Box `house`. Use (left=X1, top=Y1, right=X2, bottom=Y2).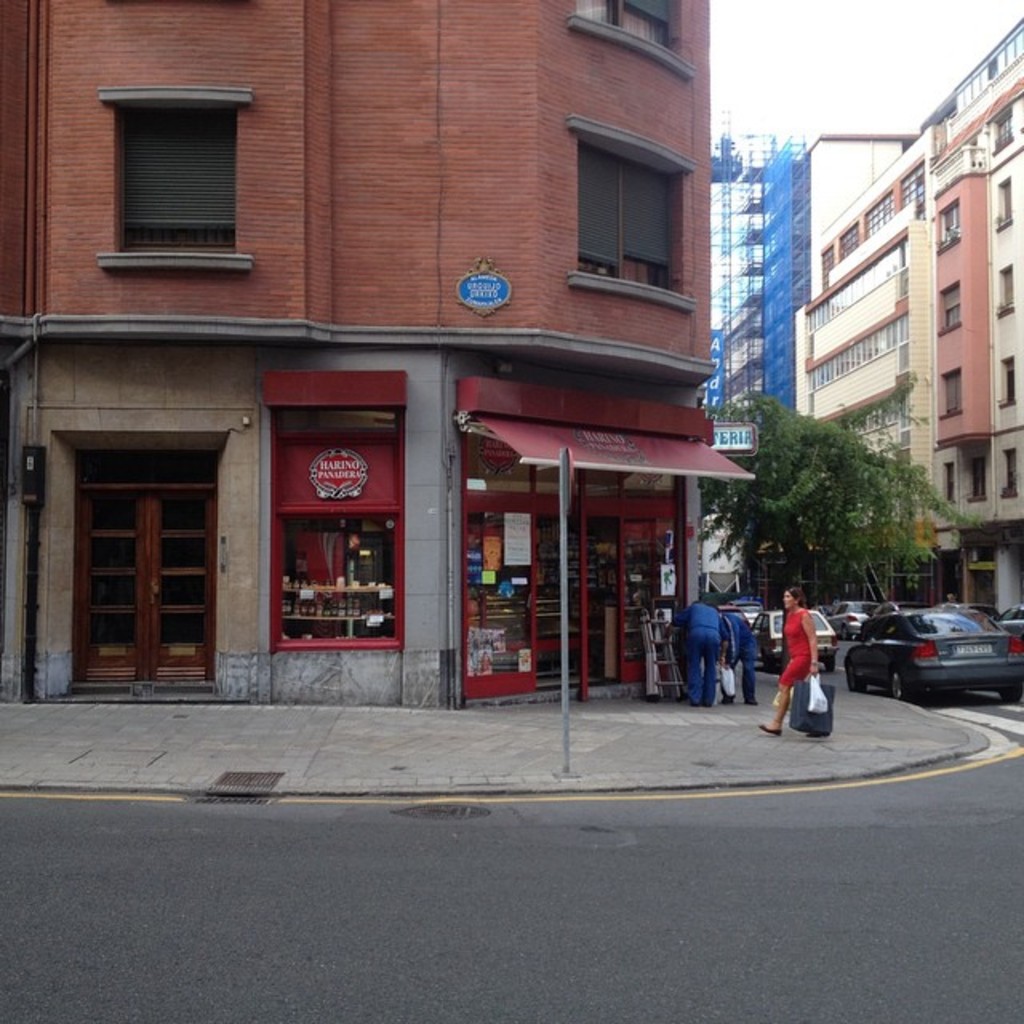
(left=790, top=133, right=949, bottom=539).
